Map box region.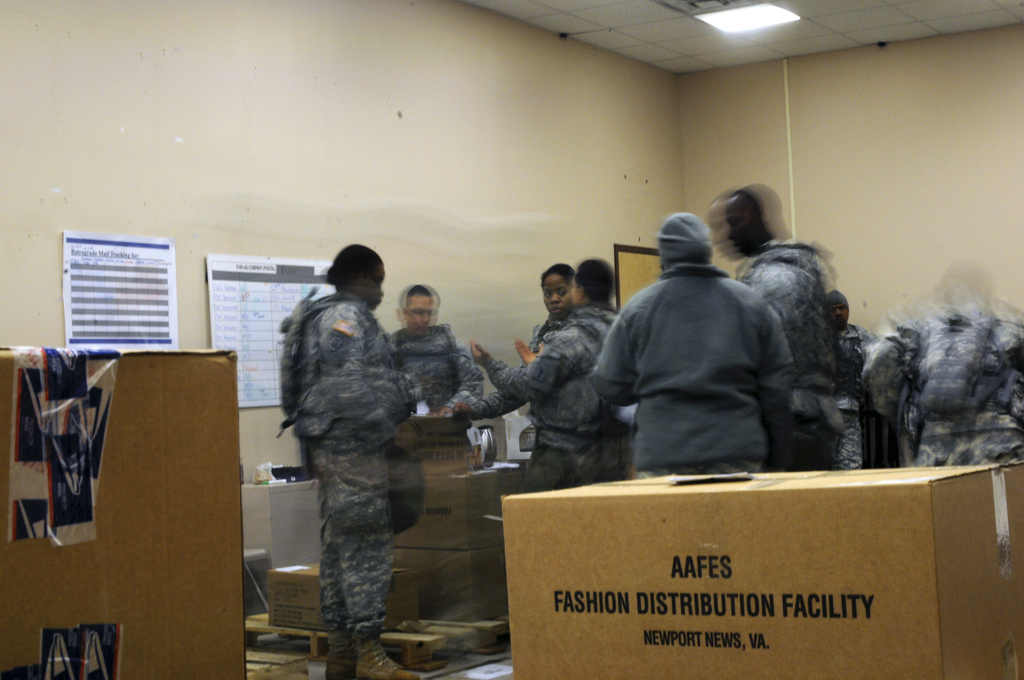
Mapped to (x1=243, y1=652, x2=309, y2=679).
